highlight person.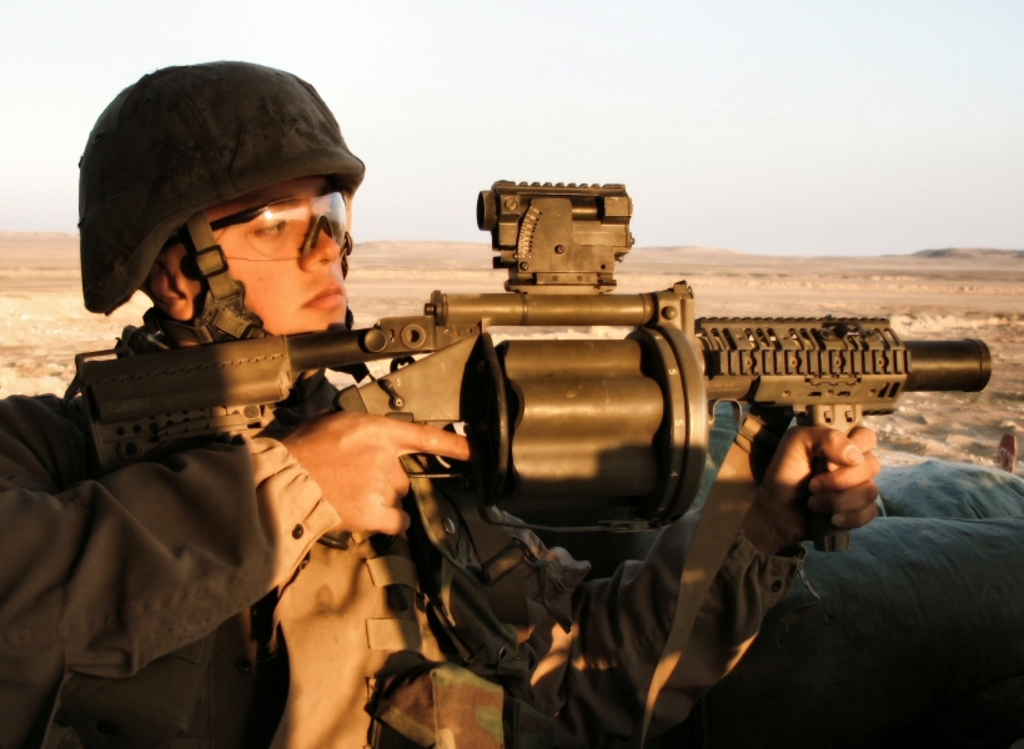
Highlighted region: x1=109 y1=109 x2=914 y2=738.
